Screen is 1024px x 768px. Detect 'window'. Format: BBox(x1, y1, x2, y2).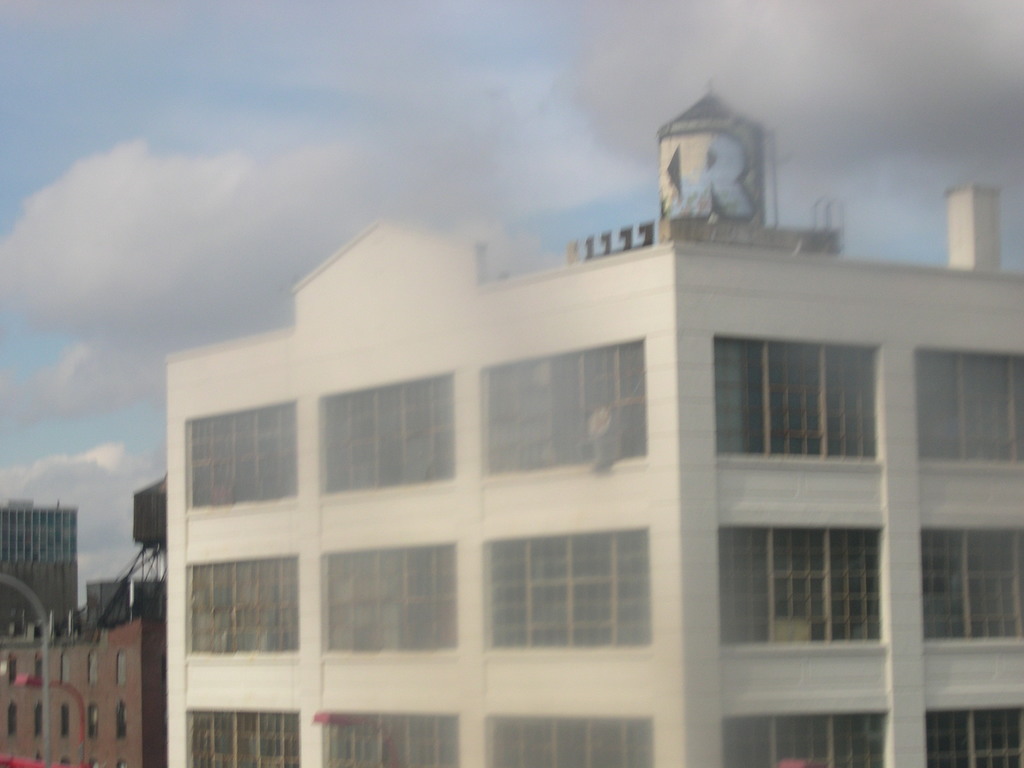
BBox(115, 701, 129, 741).
